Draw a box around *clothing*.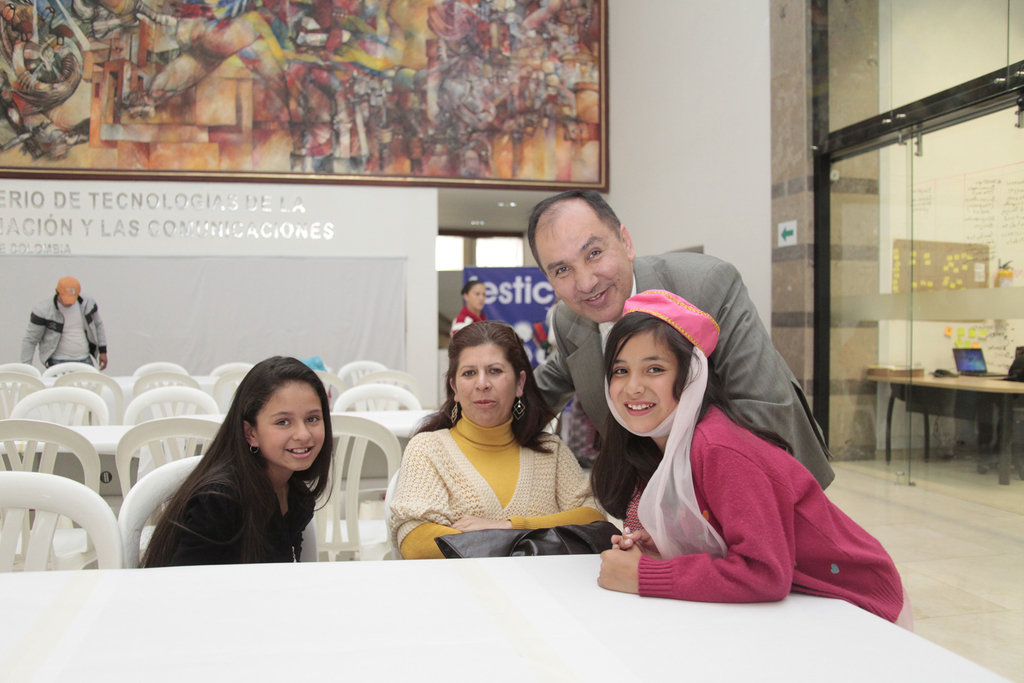
449, 304, 493, 337.
